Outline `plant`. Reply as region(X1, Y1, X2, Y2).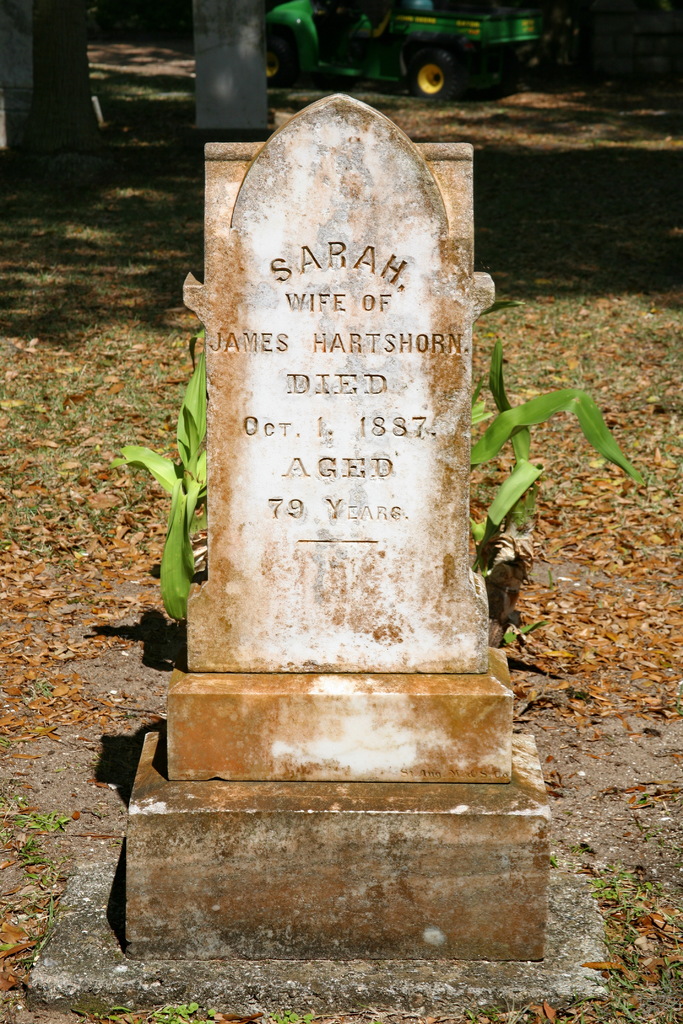
region(70, 1005, 138, 1023).
